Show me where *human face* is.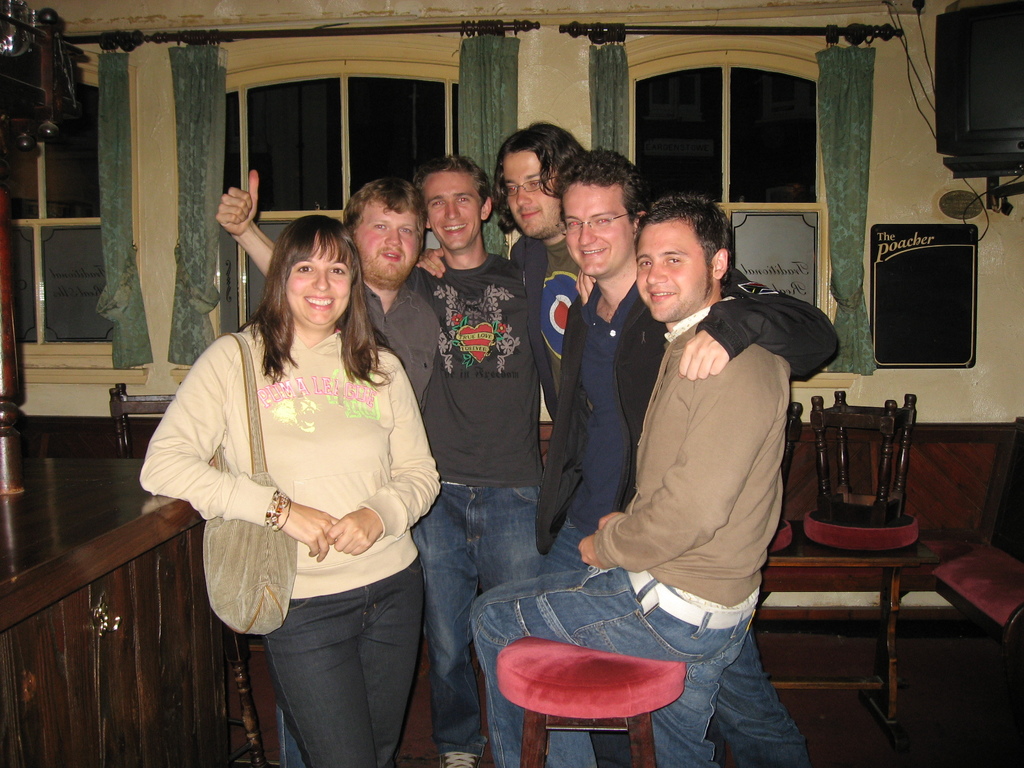
*human face* is at {"left": 566, "top": 182, "right": 633, "bottom": 276}.
